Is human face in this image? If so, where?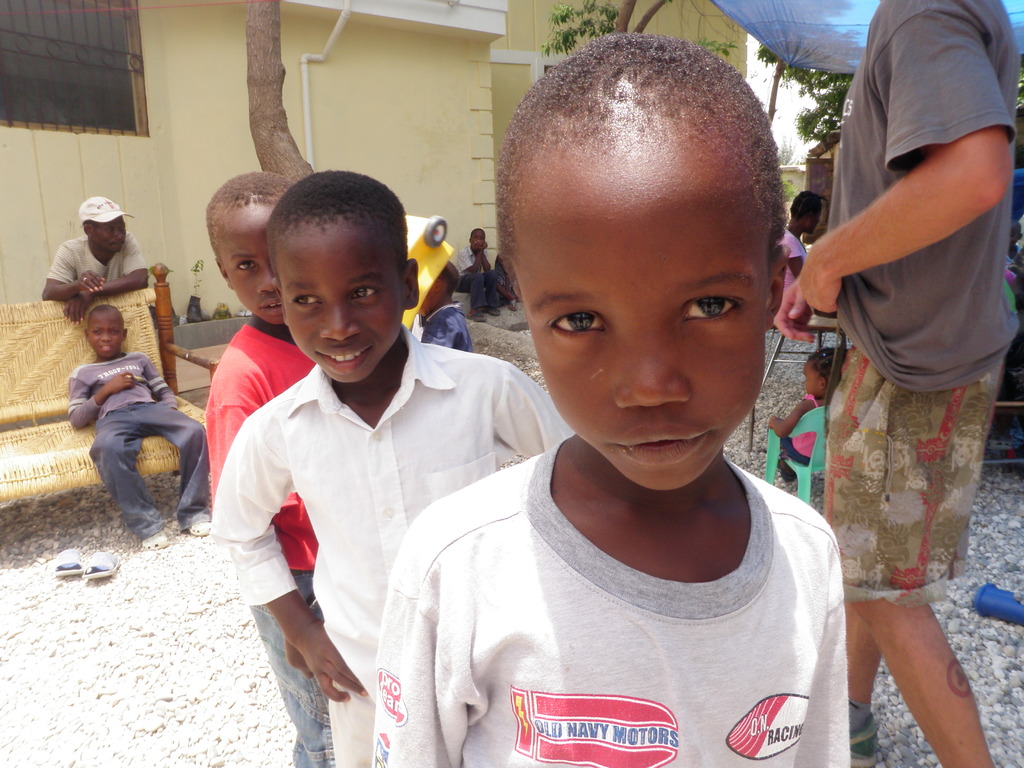
Yes, at {"x1": 220, "y1": 205, "x2": 280, "y2": 322}.
